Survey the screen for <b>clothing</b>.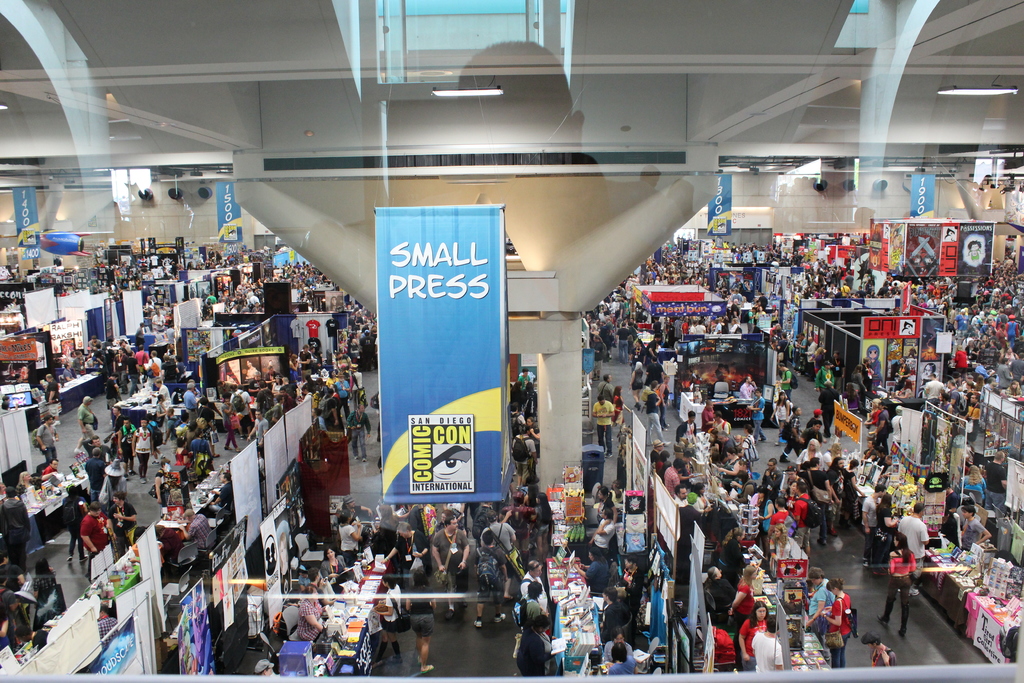
Survey found: {"x1": 956, "y1": 477, "x2": 984, "y2": 507}.
